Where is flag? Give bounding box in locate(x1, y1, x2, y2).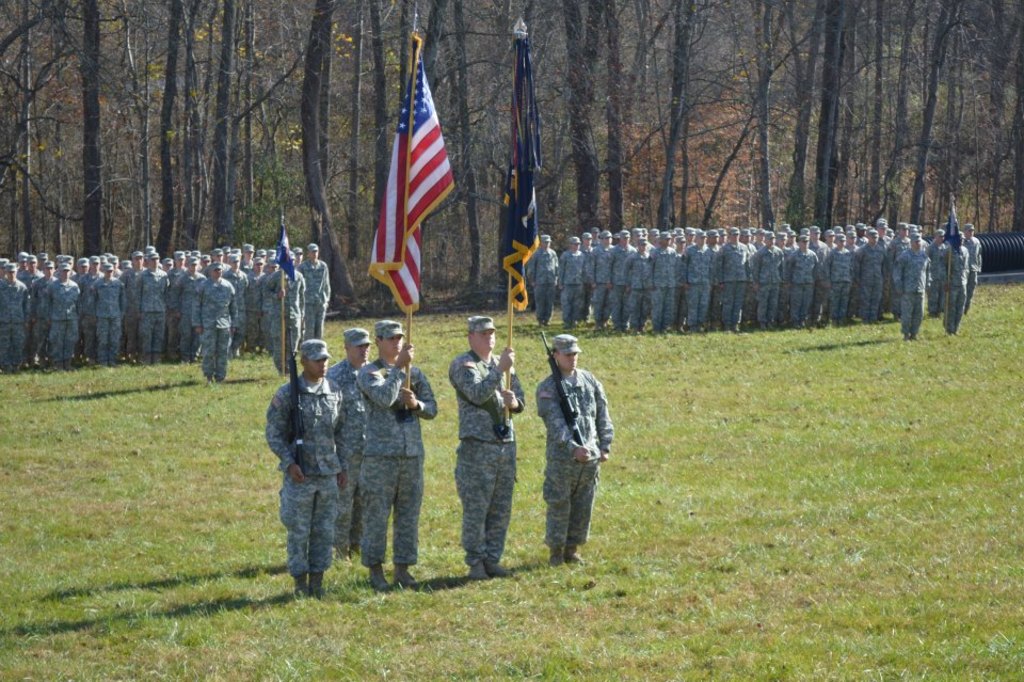
locate(368, 27, 452, 312).
